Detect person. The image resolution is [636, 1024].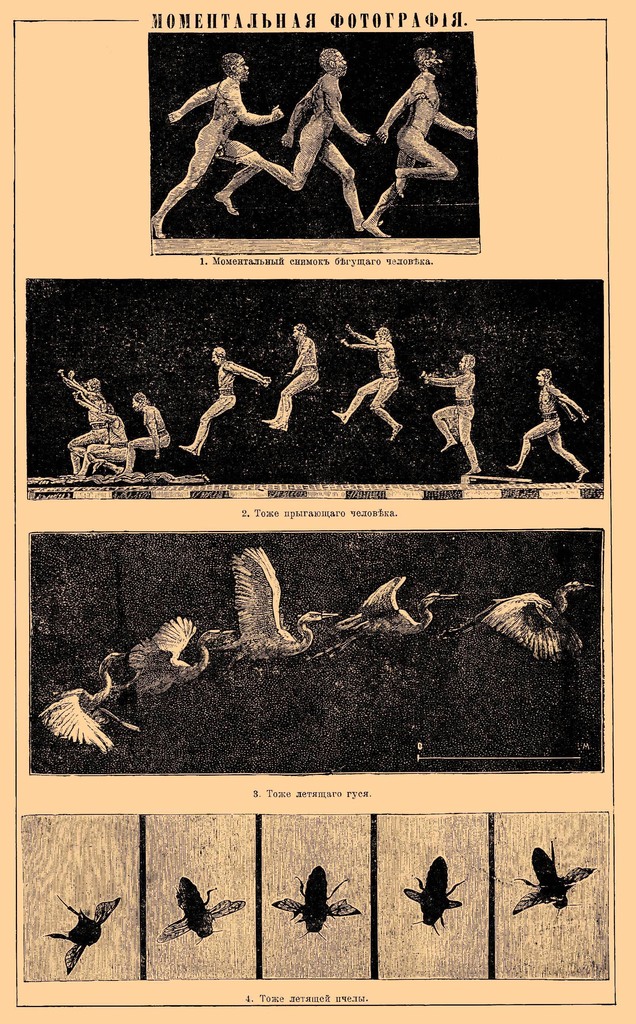
locate(257, 323, 319, 433).
